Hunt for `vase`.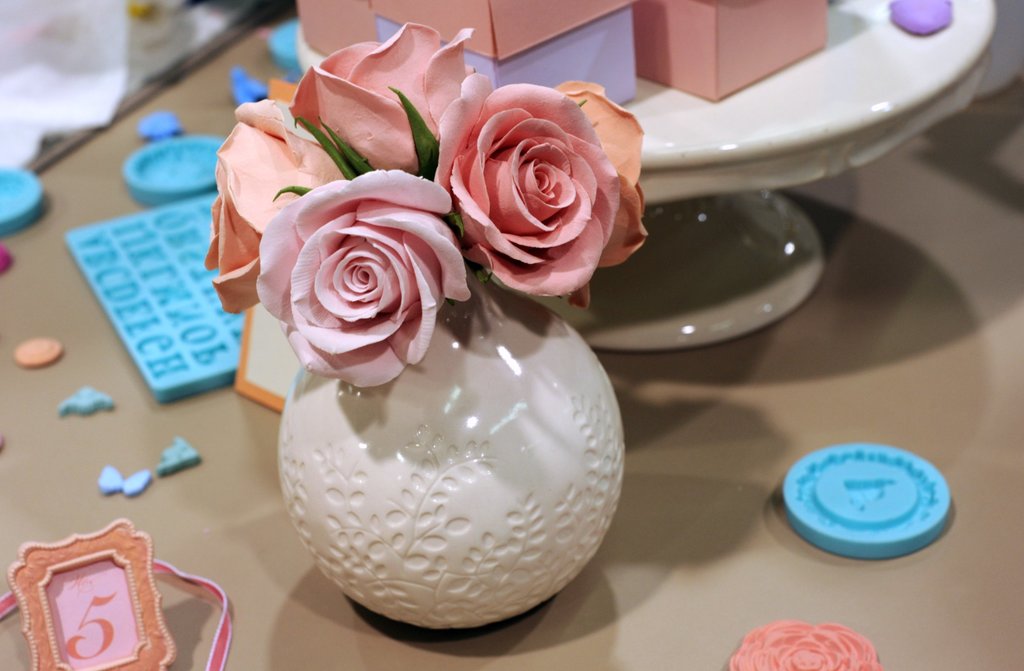
Hunted down at <region>278, 257, 630, 634</region>.
